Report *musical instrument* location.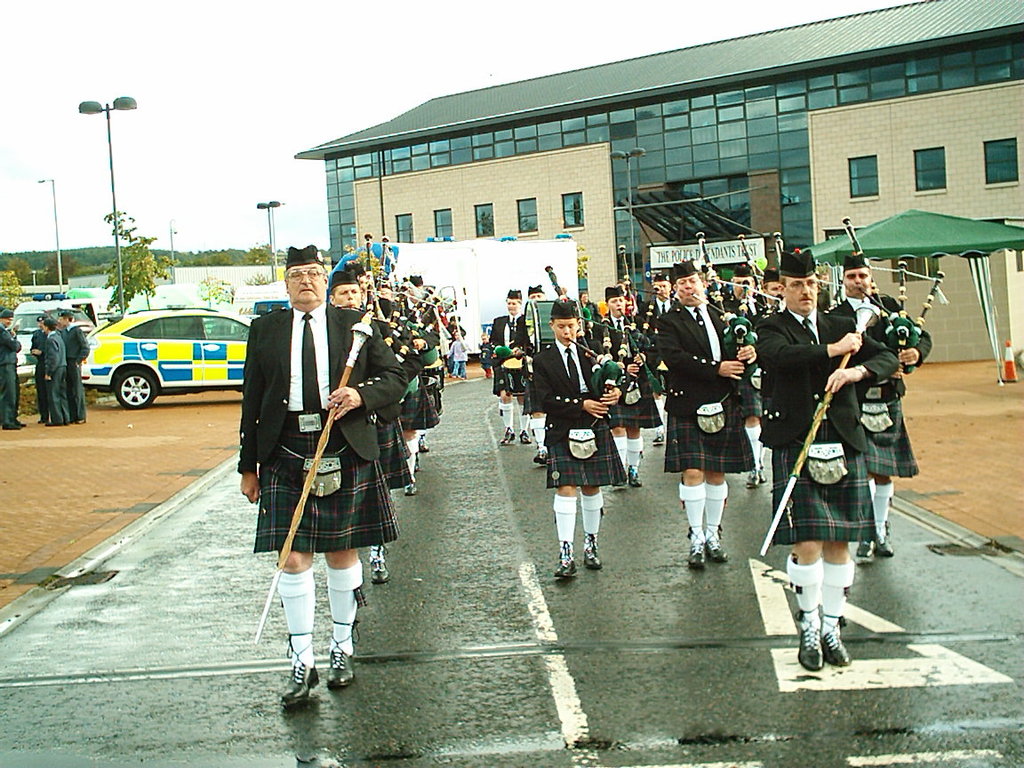
Report: l=561, t=334, r=639, b=425.
